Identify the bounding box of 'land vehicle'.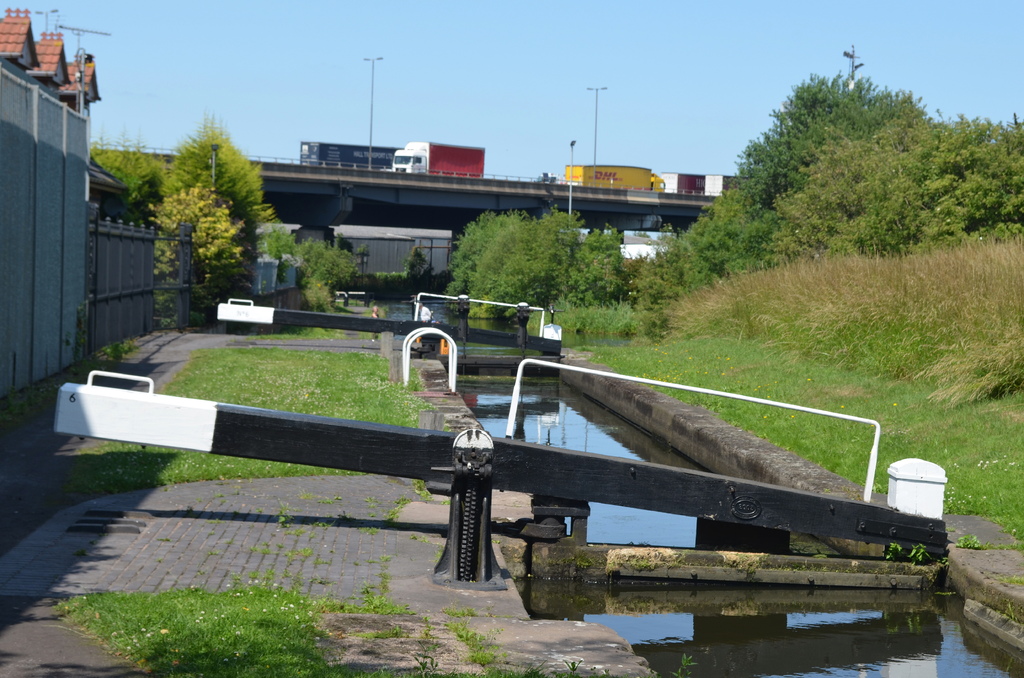
[703,172,748,202].
